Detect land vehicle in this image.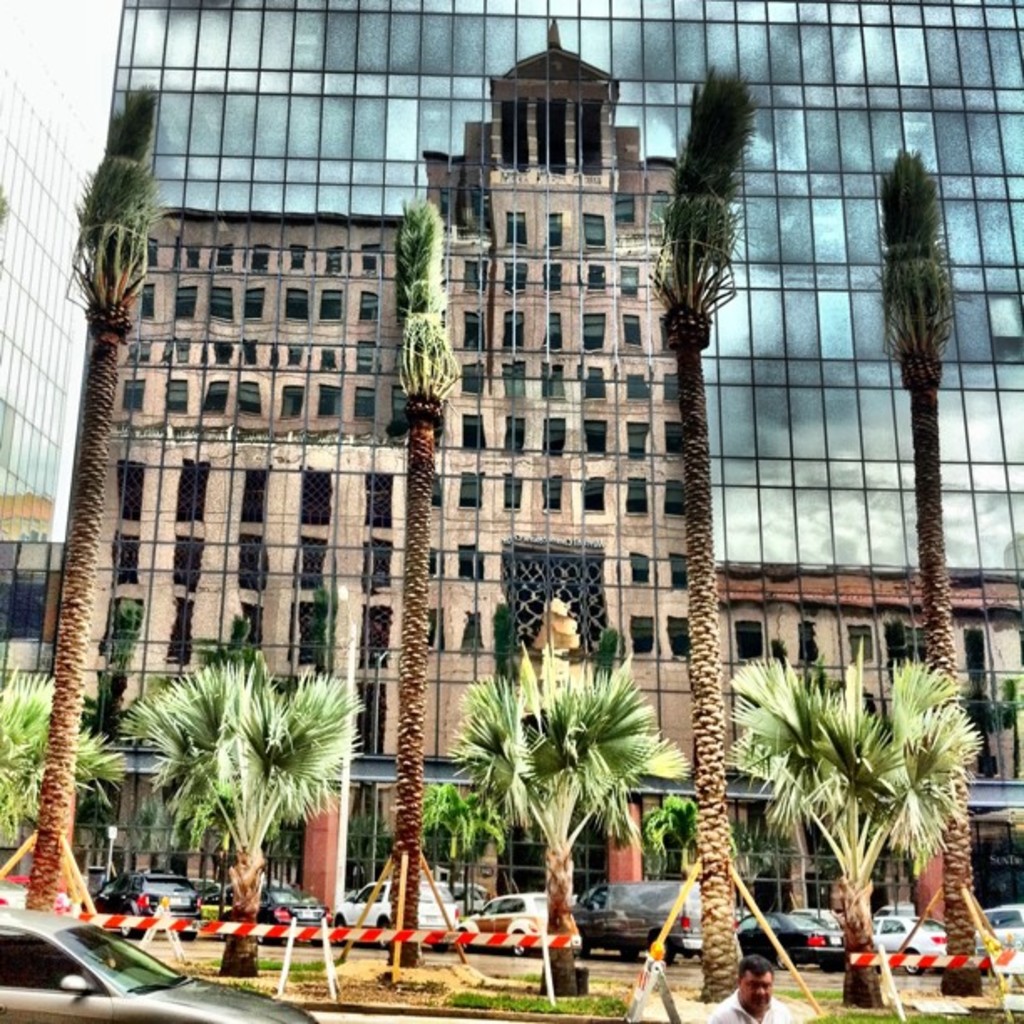
Detection: {"left": 972, "top": 897, "right": 1022, "bottom": 949}.
